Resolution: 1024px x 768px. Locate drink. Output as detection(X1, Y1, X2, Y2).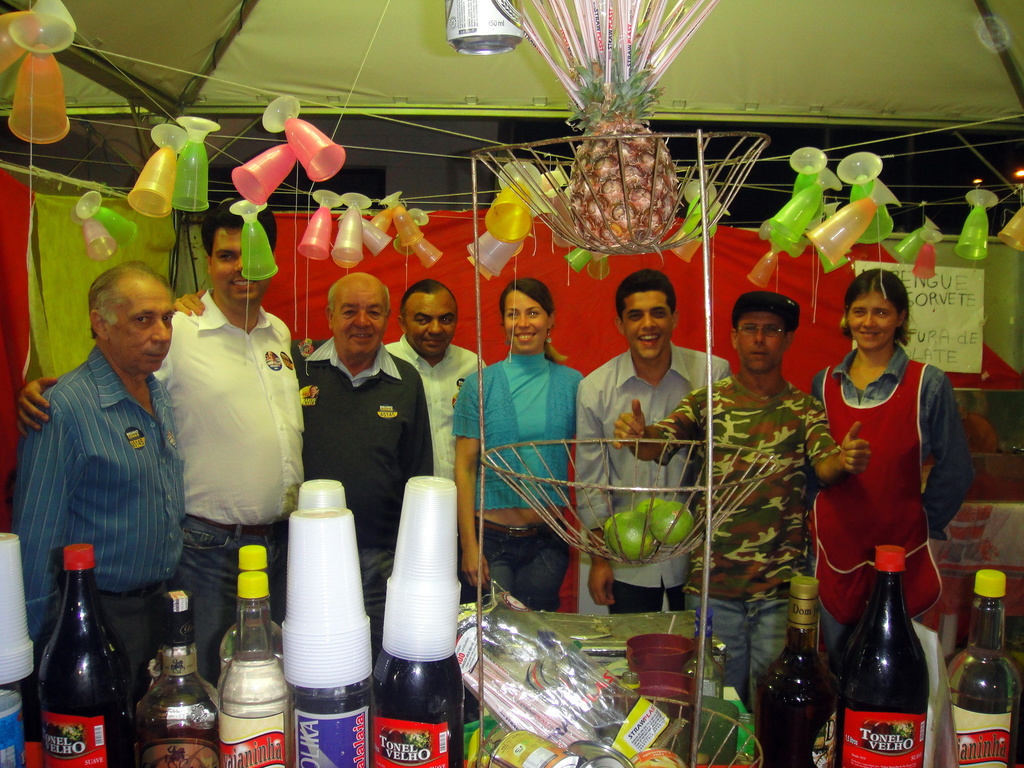
detection(221, 696, 292, 767).
